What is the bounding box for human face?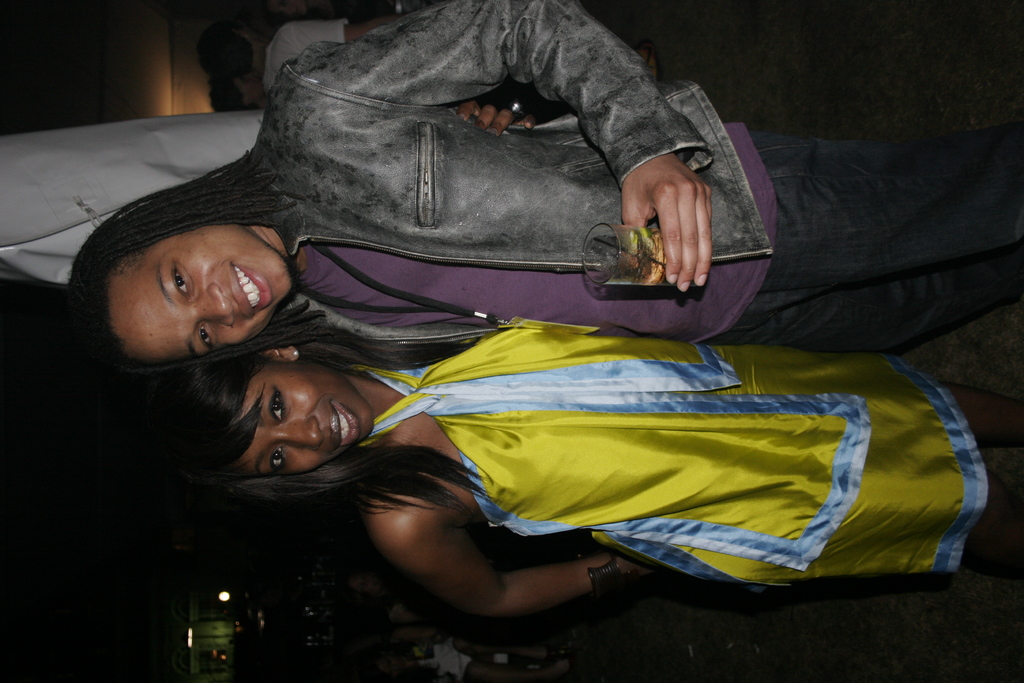
[left=111, top=223, right=294, bottom=363].
